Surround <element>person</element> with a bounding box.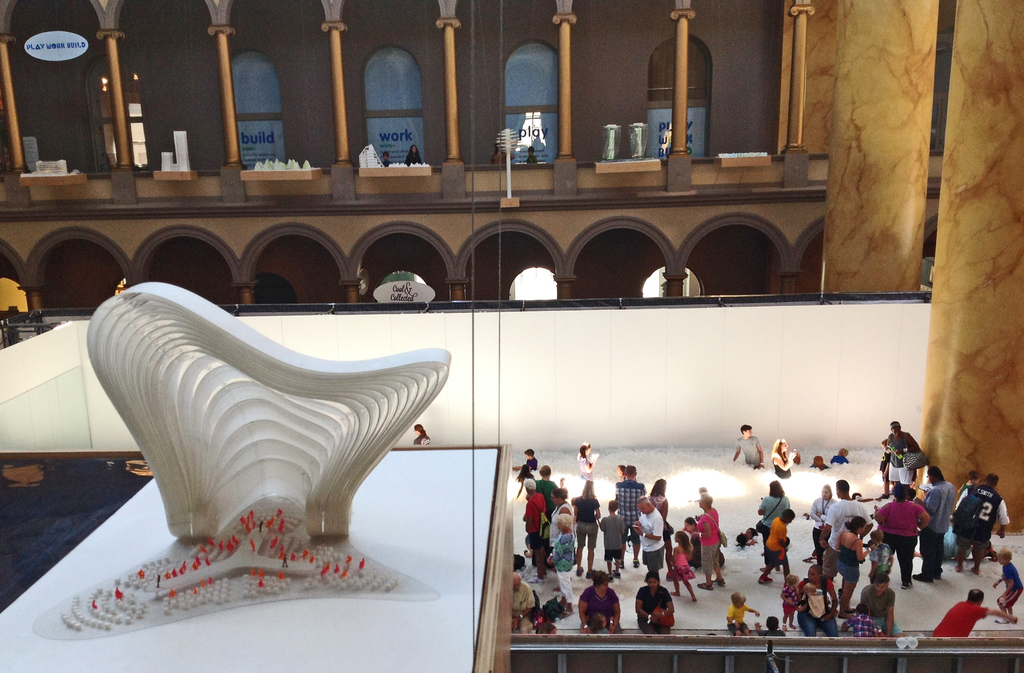
[left=723, top=587, right=762, bottom=635].
